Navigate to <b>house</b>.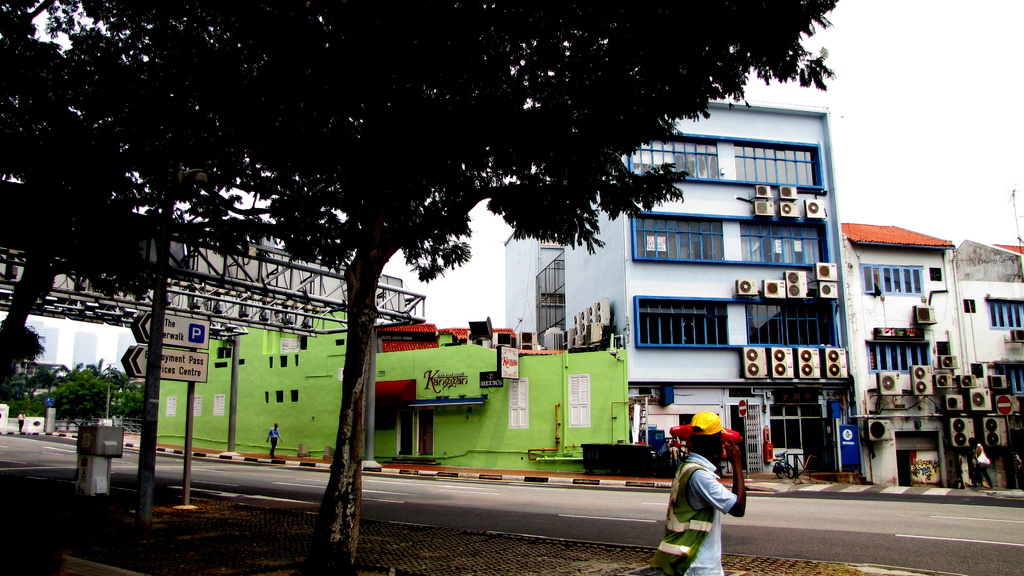
Navigation target: 133/297/637/478.
